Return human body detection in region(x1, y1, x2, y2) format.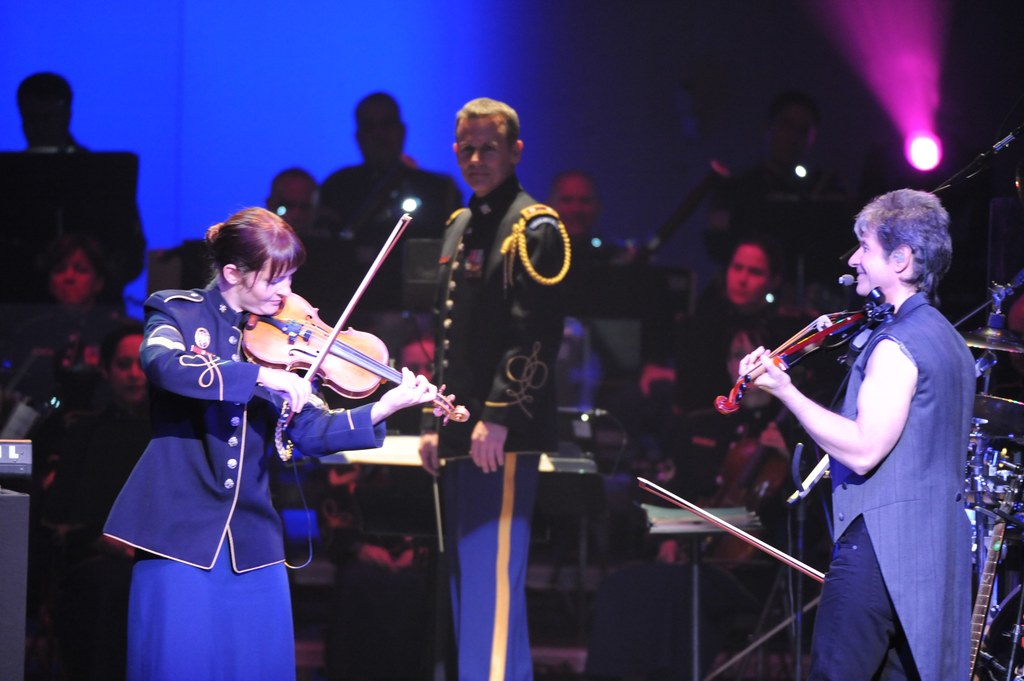
region(94, 202, 435, 678).
